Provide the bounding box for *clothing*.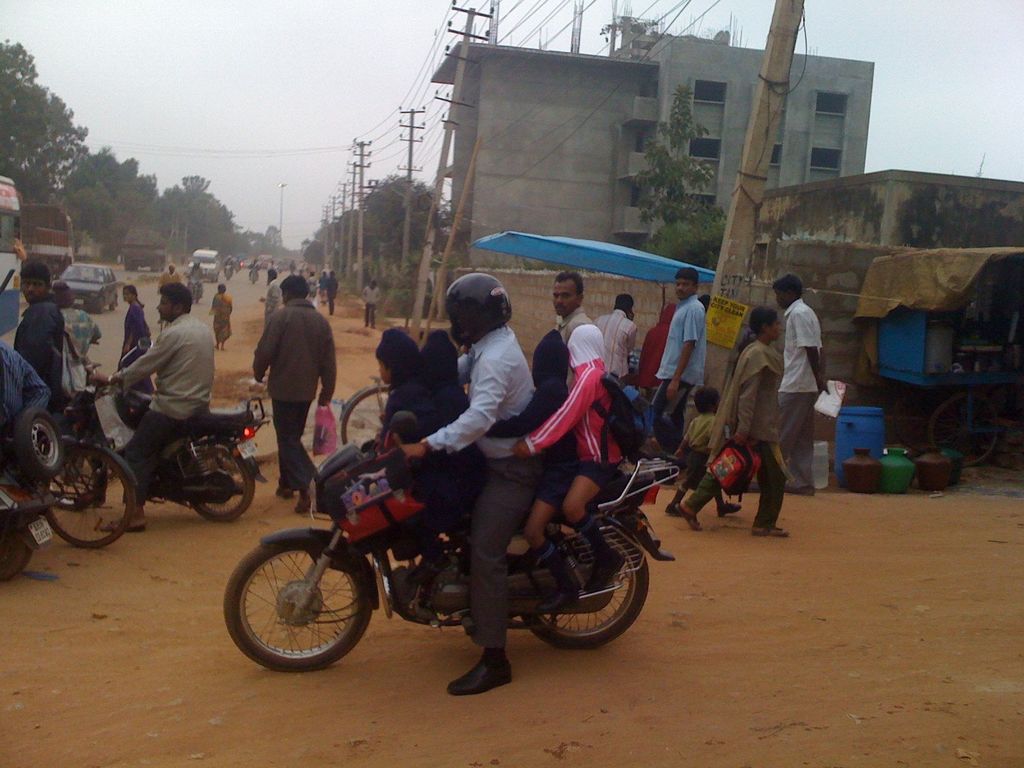
x1=592 y1=303 x2=641 y2=372.
